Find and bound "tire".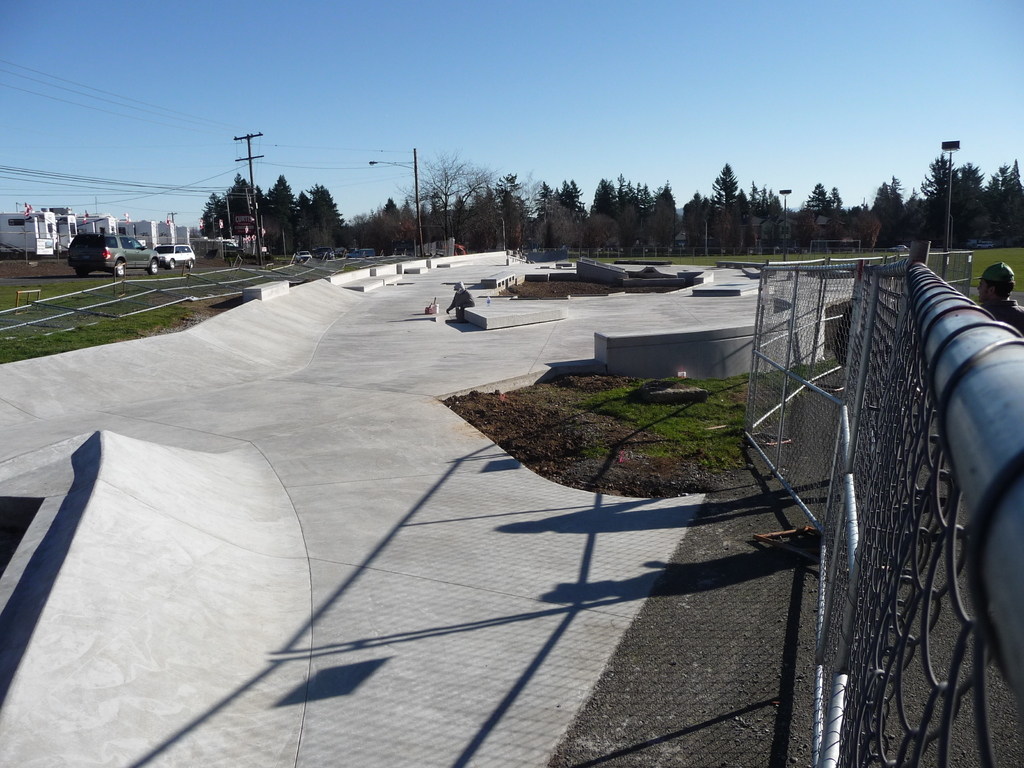
Bound: pyautogui.locateOnScreen(115, 259, 125, 278).
